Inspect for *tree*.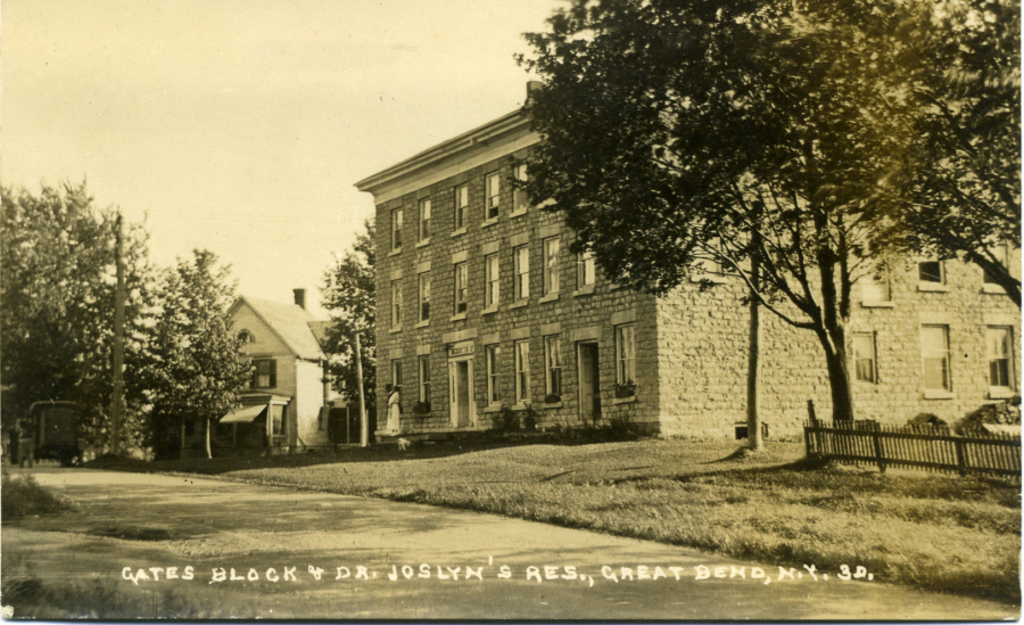
Inspection: 890 6 1023 313.
